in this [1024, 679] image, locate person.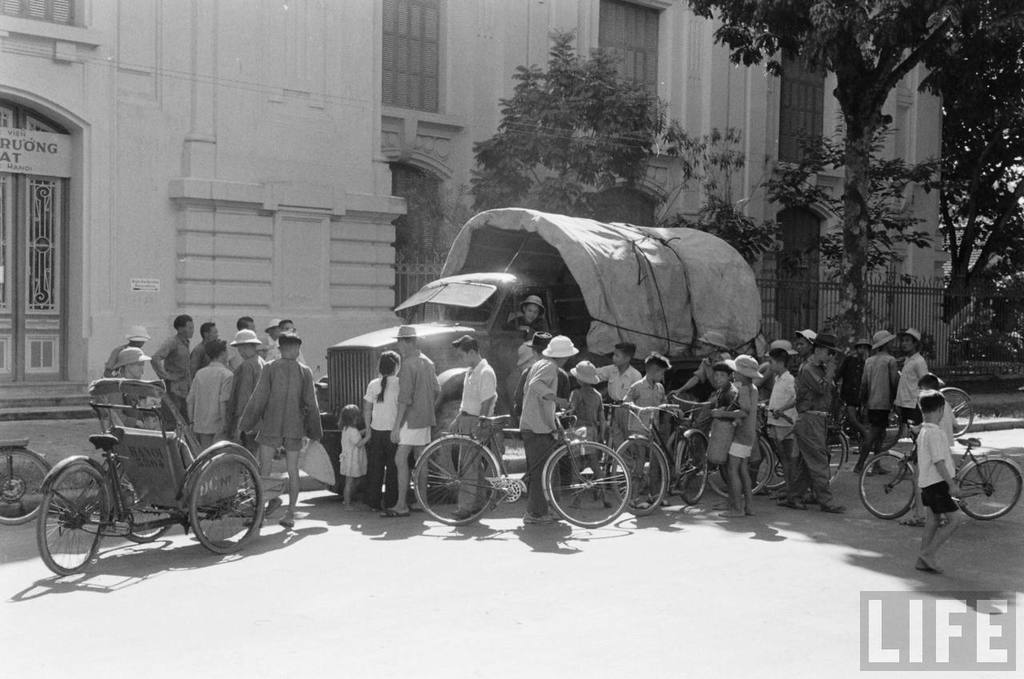
Bounding box: <region>716, 346, 760, 519</region>.
